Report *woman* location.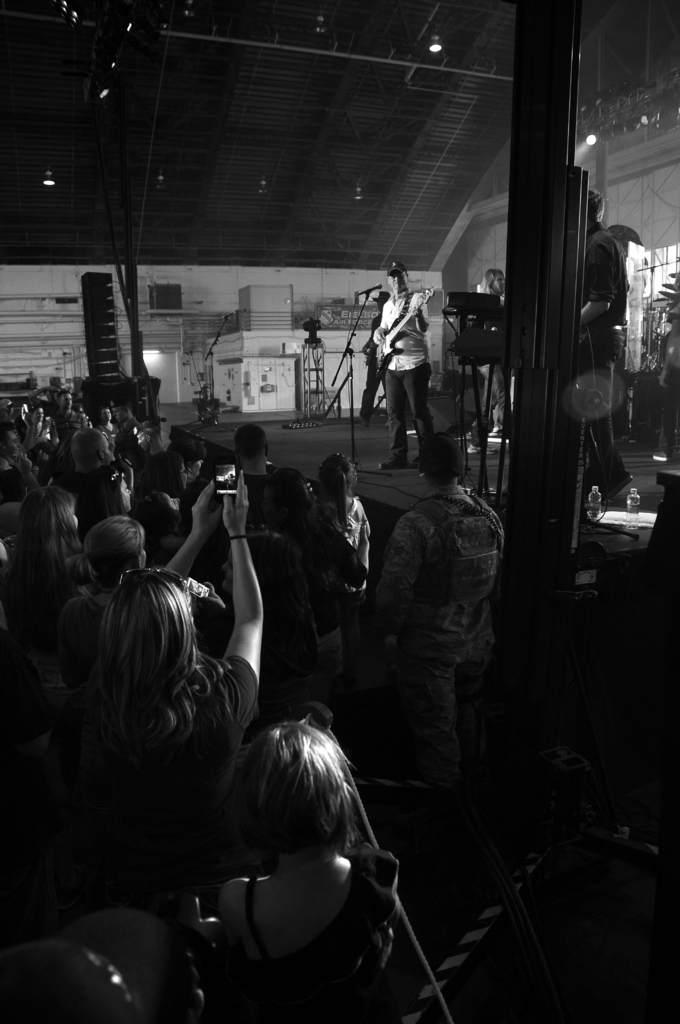
Report: box(163, 436, 207, 490).
